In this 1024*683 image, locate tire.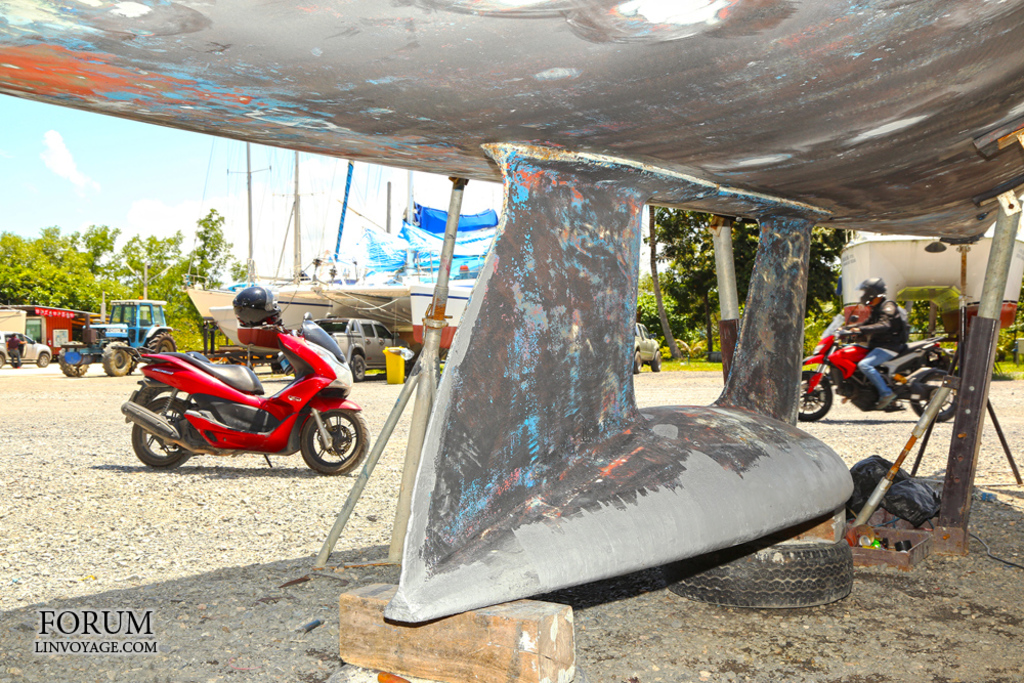
Bounding box: detection(911, 371, 959, 423).
